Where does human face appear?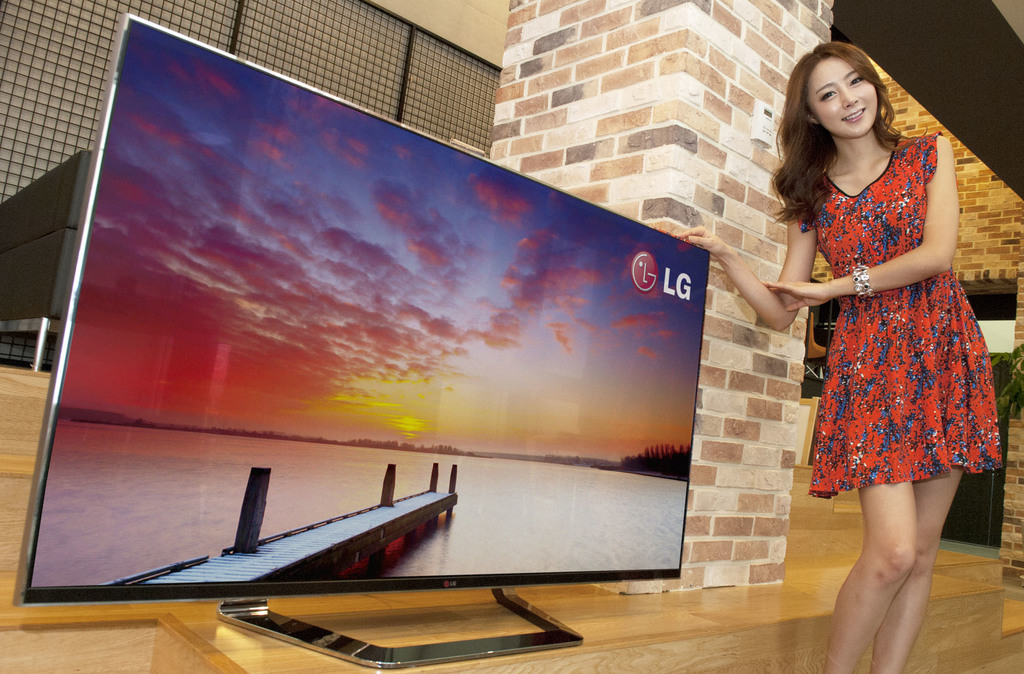
Appears at x1=811, y1=60, x2=877, y2=135.
